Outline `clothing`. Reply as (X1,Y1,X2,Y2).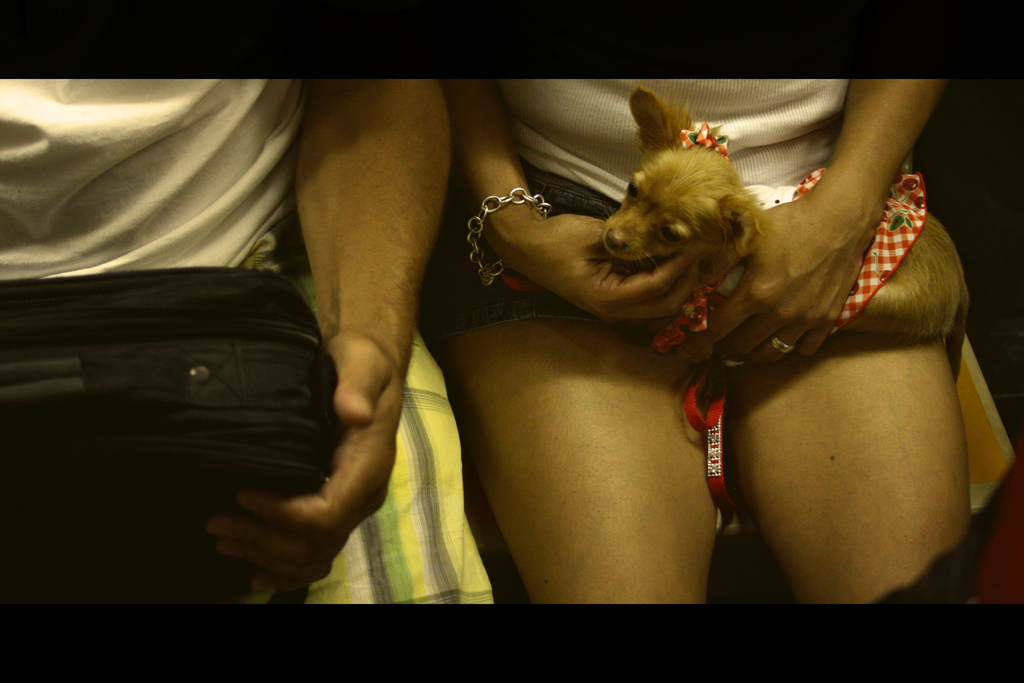
(406,70,872,350).
